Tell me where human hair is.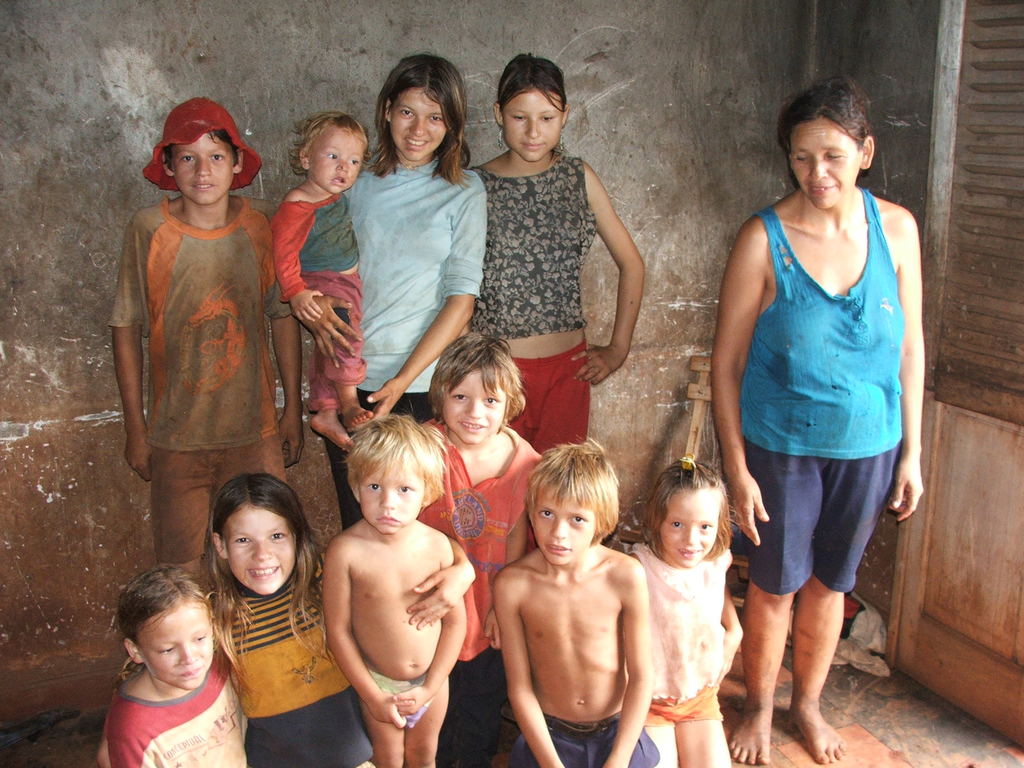
human hair is at 113 561 221 685.
